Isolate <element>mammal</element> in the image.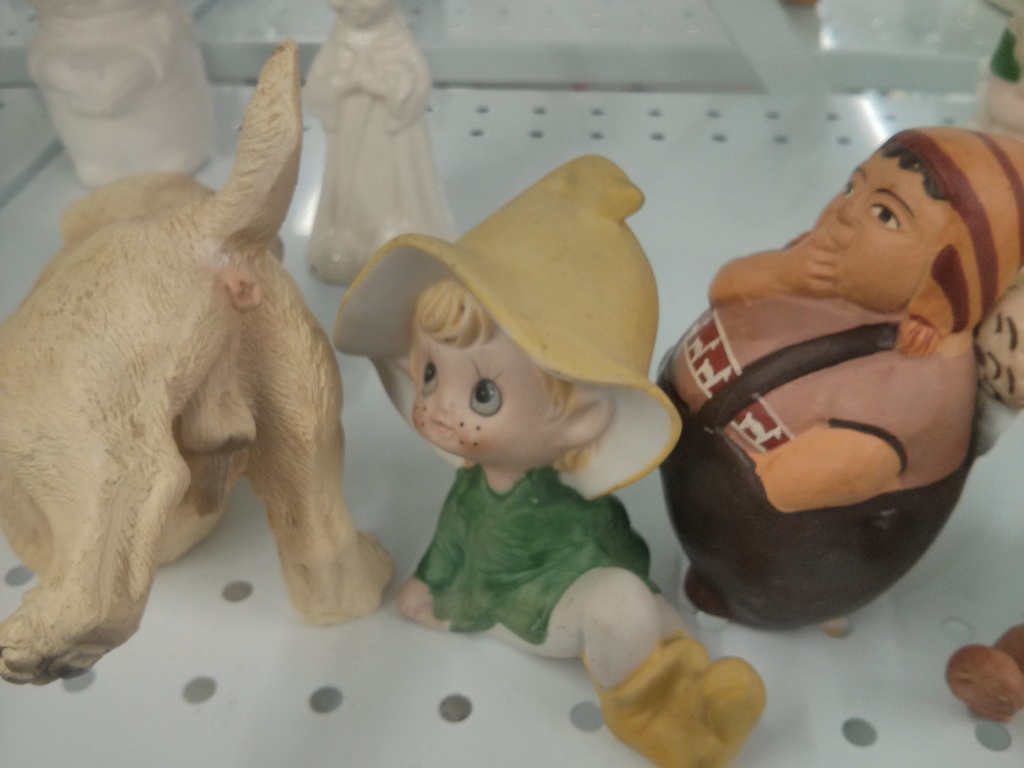
Isolated region: BBox(332, 148, 765, 767).
